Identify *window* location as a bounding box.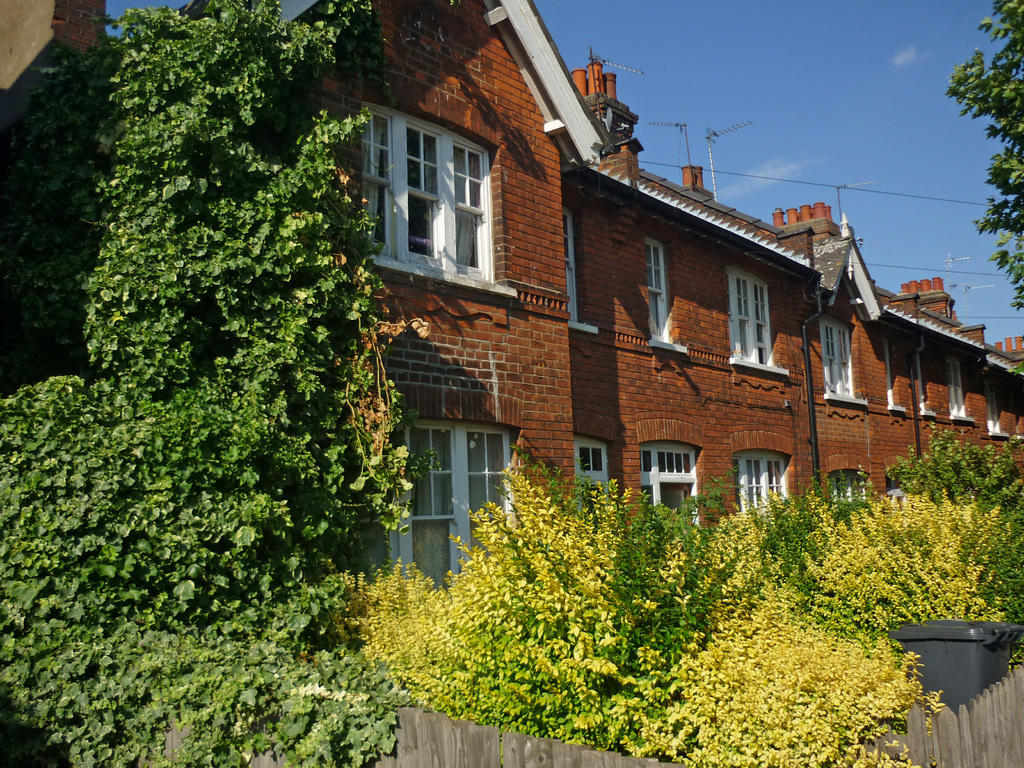
x1=822, y1=329, x2=852, y2=397.
